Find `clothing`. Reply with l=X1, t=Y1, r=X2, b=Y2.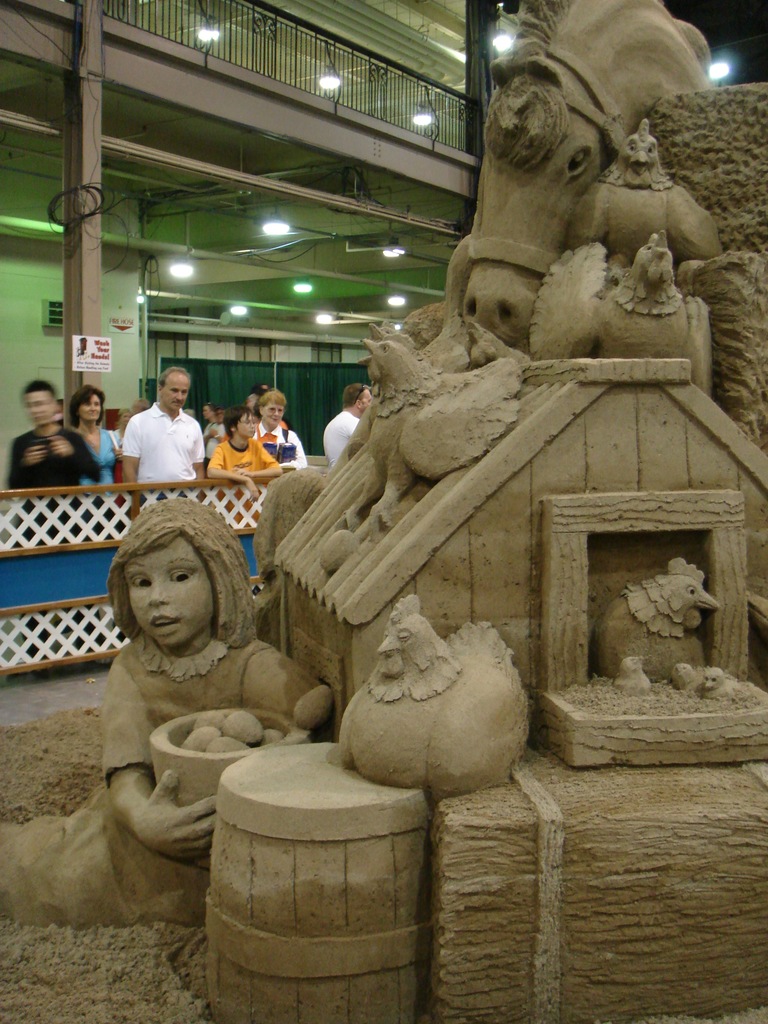
l=317, t=407, r=360, b=474.
